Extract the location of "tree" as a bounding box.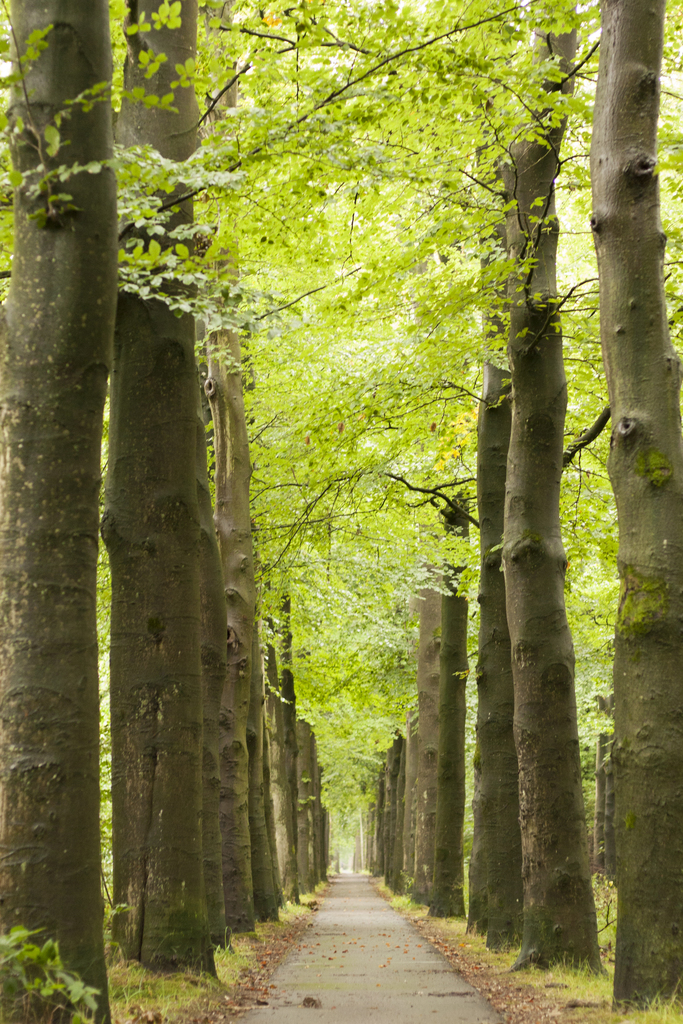
select_region(254, 580, 312, 879).
